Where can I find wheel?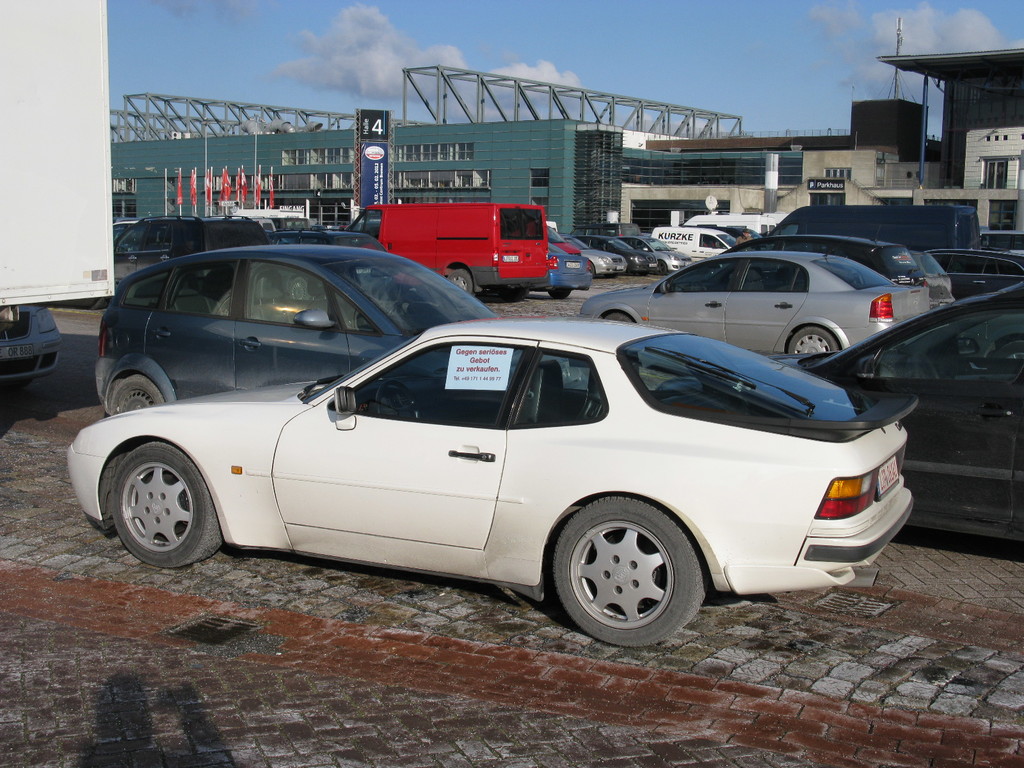
You can find it at (x1=111, y1=440, x2=223, y2=567).
